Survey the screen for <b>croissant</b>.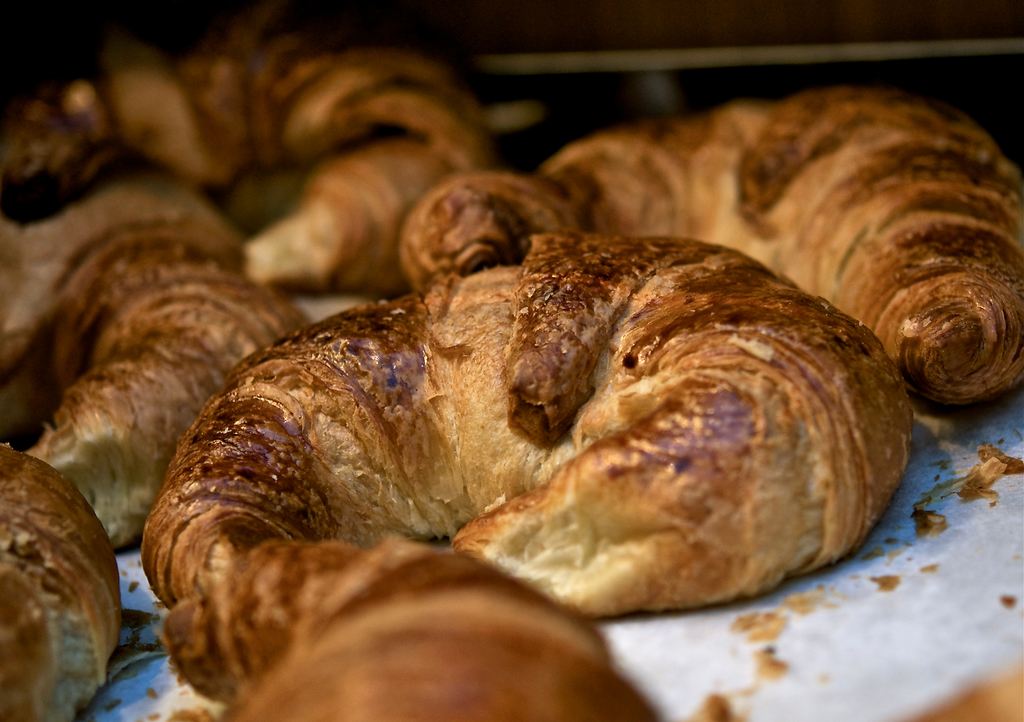
Survey found: bbox(141, 232, 916, 618).
